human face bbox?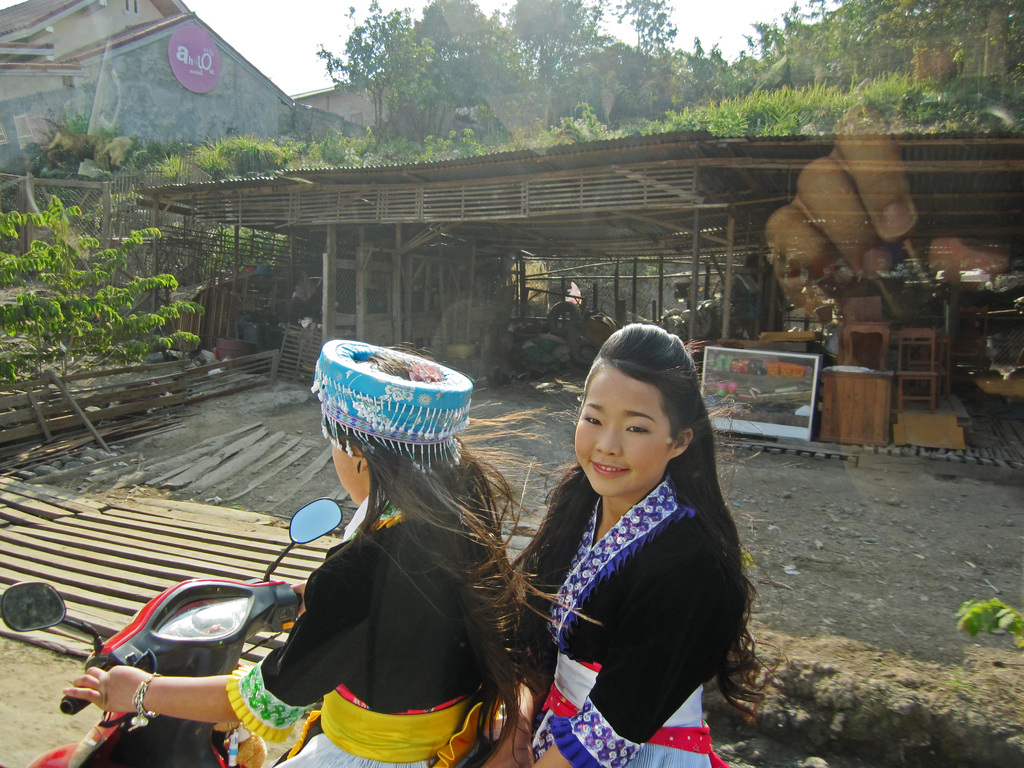
BBox(329, 441, 359, 506)
